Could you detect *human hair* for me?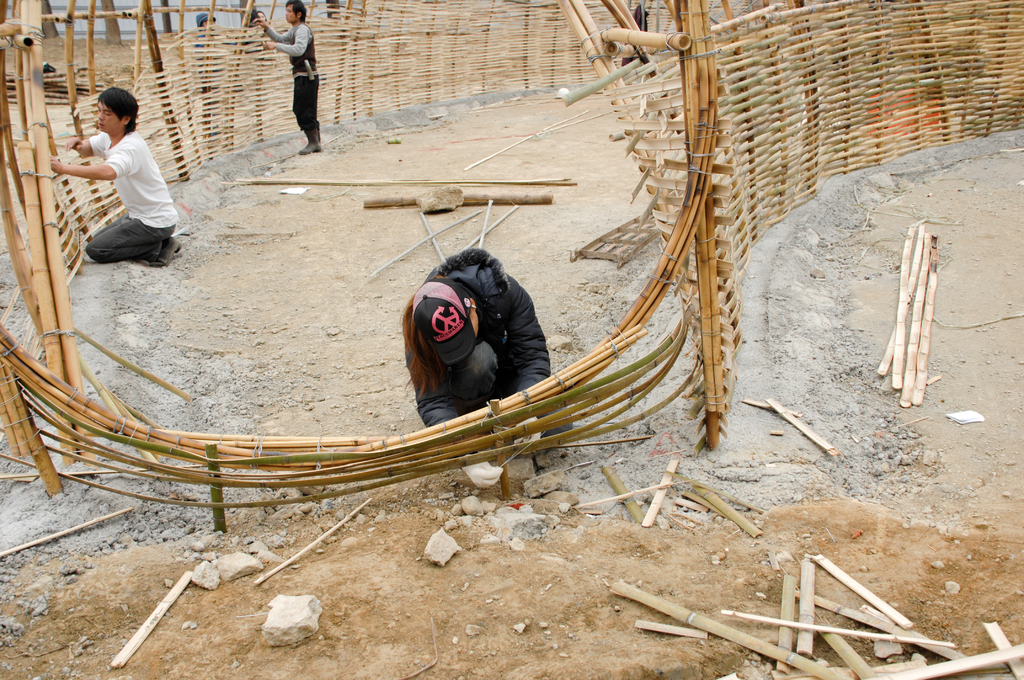
Detection result: Rect(392, 292, 450, 393).
